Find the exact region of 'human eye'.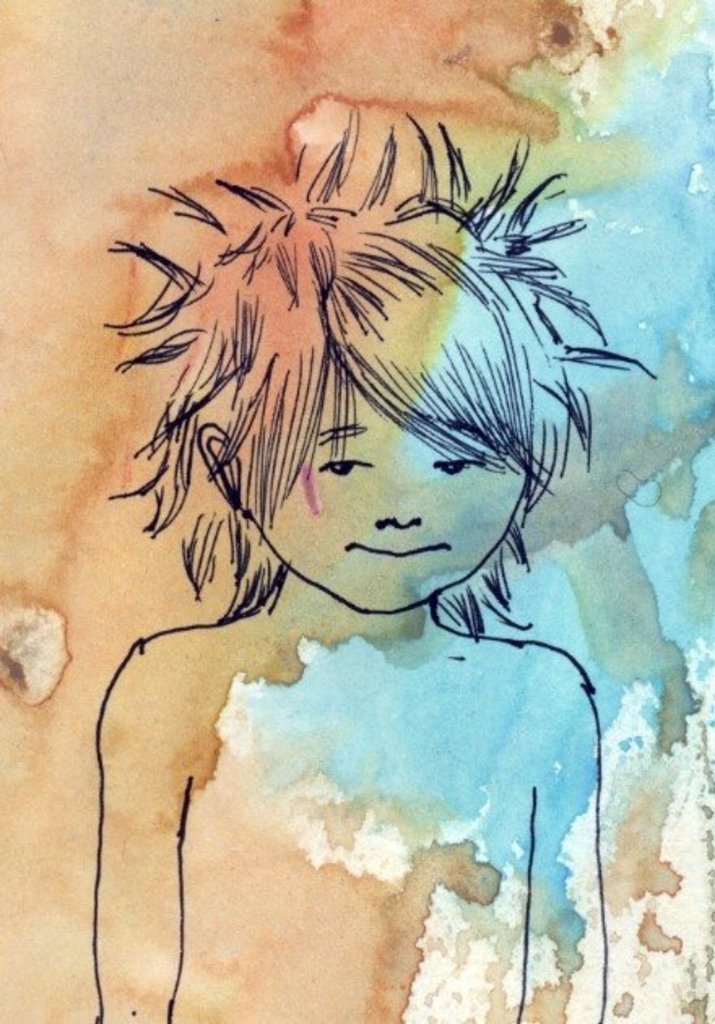
Exact region: (422,437,476,483).
